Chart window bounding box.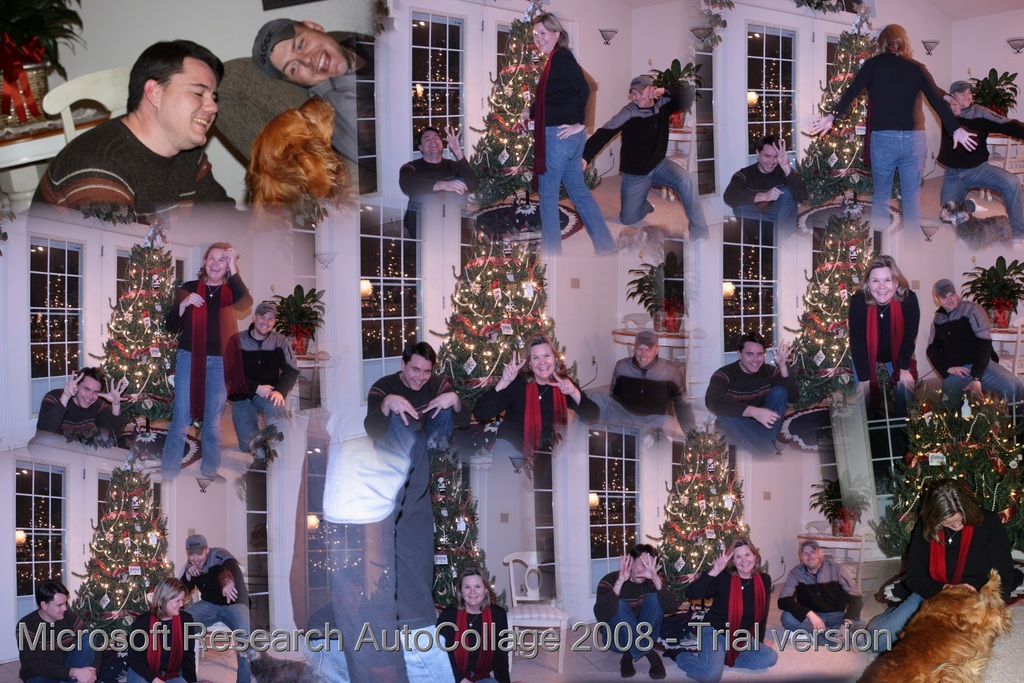
Charted: [left=570, top=411, right=649, bottom=584].
